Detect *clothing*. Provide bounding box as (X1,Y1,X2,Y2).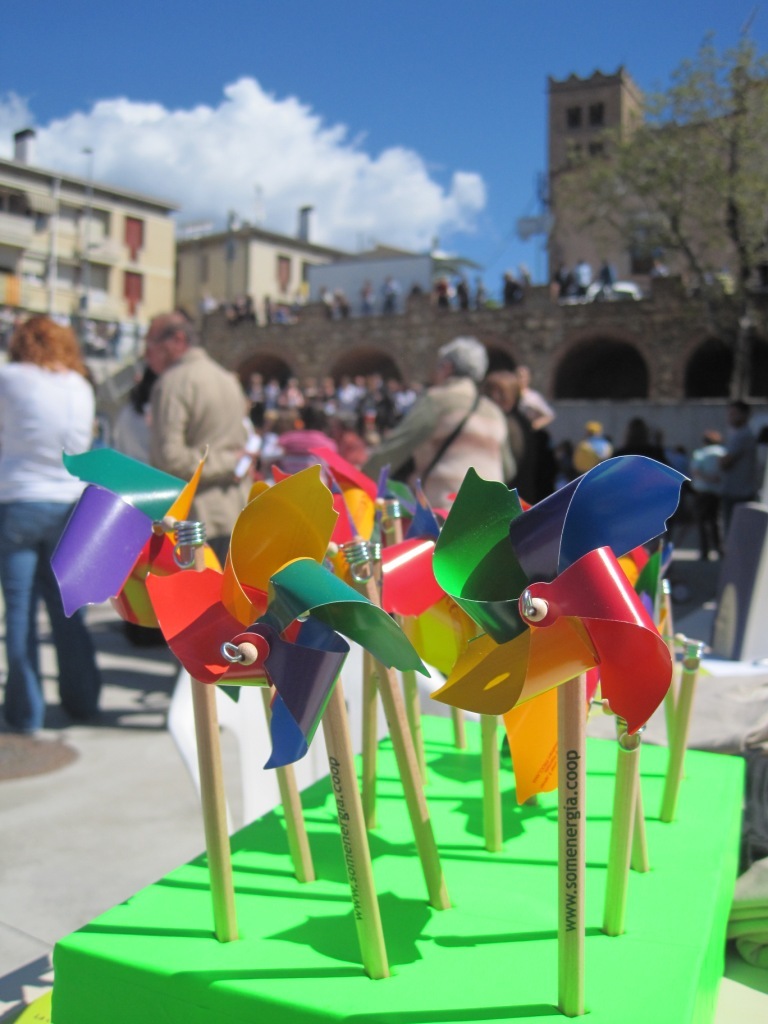
(143,347,256,577).
